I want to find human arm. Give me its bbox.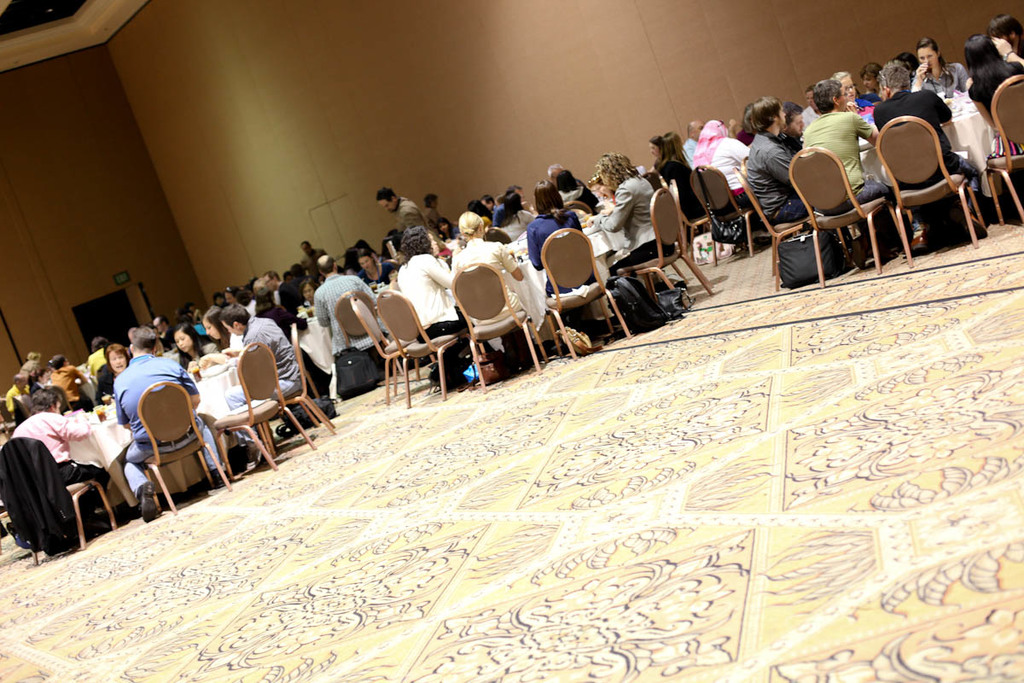
(x1=763, y1=149, x2=792, y2=182).
